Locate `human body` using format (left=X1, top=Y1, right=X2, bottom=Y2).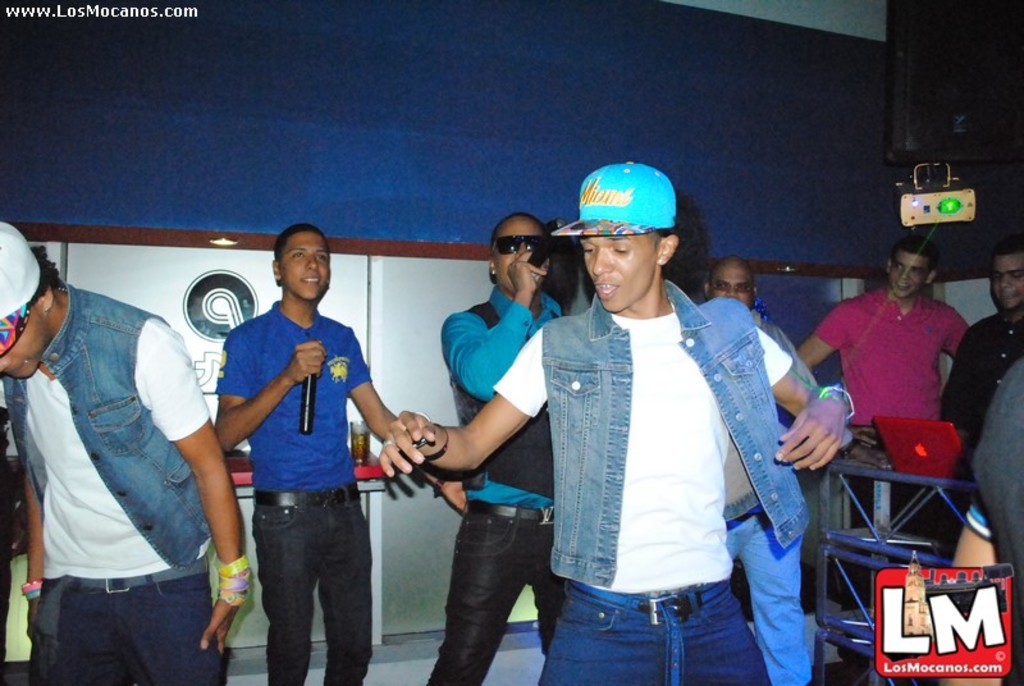
(left=696, top=256, right=812, bottom=685).
